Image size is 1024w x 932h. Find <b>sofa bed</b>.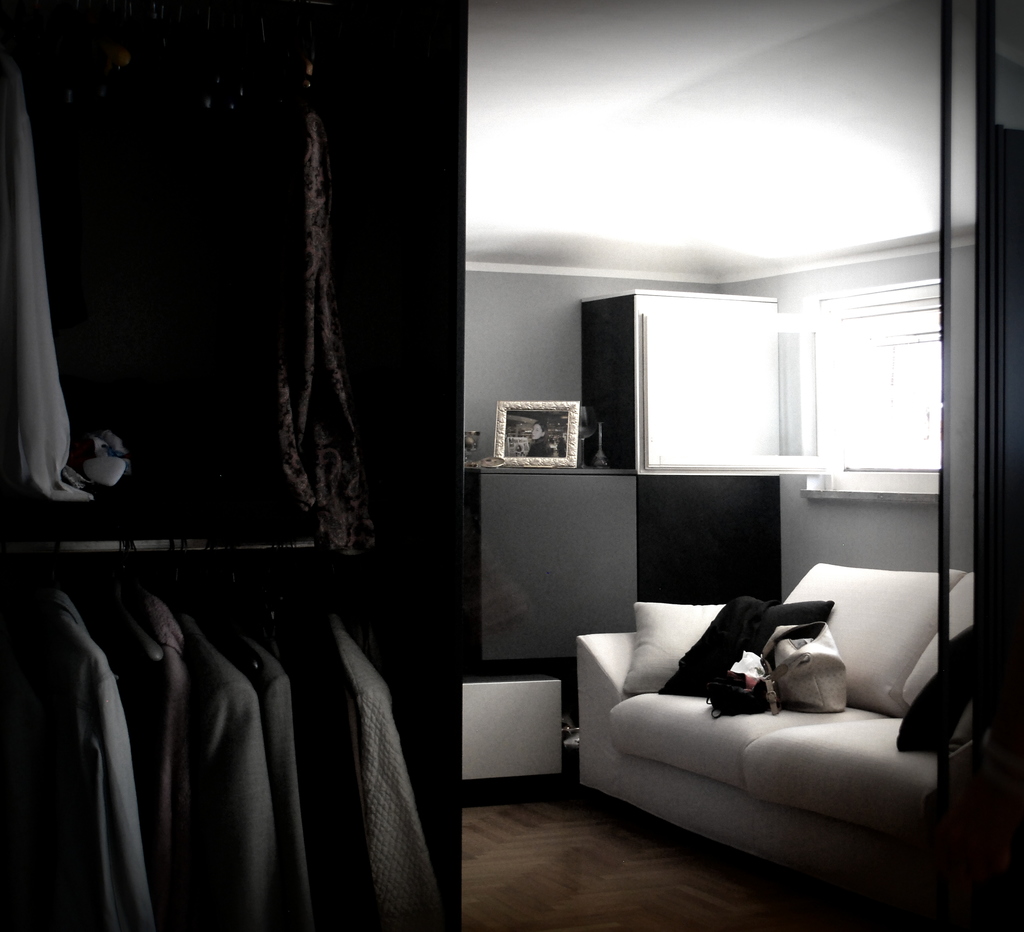
detection(579, 561, 975, 898).
